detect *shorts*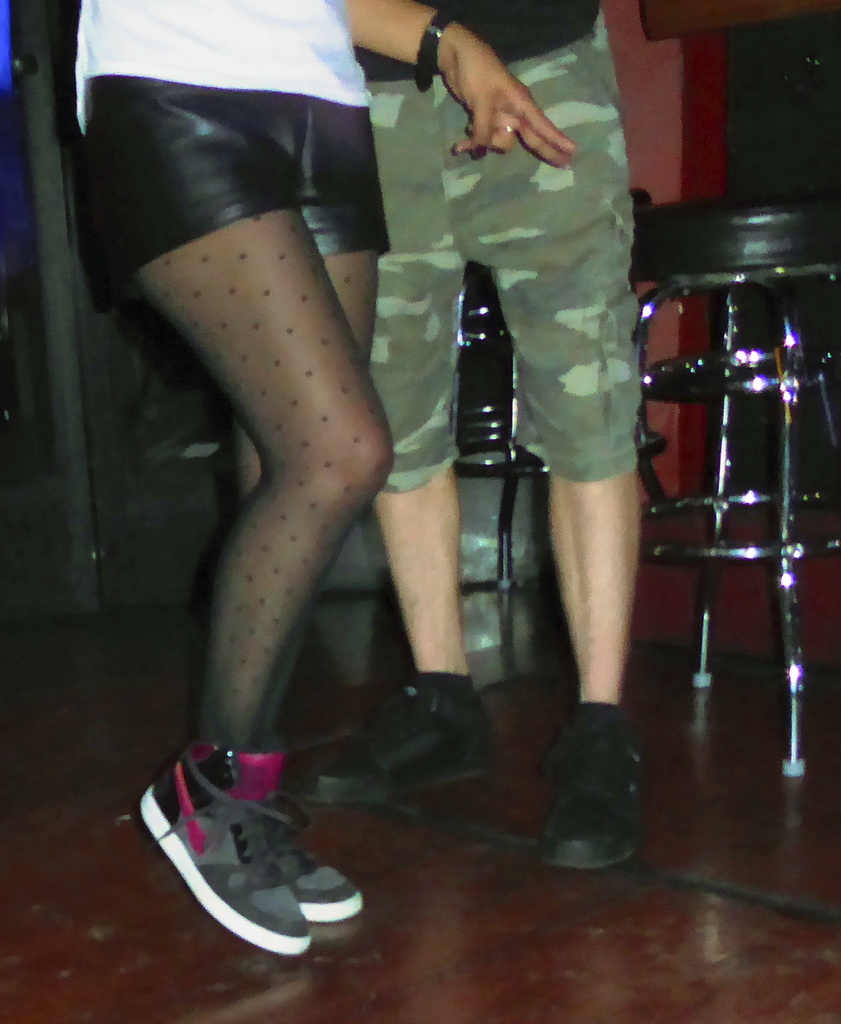
{"x1": 360, "y1": 15, "x2": 637, "y2": 495}
